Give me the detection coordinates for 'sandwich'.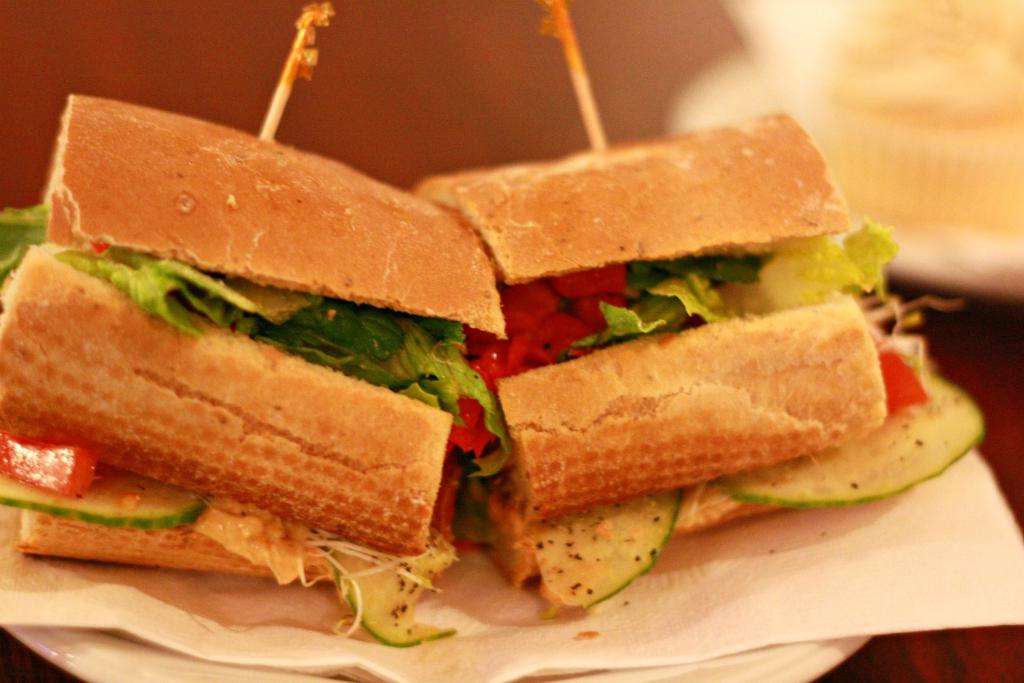
0 94 978 647.
